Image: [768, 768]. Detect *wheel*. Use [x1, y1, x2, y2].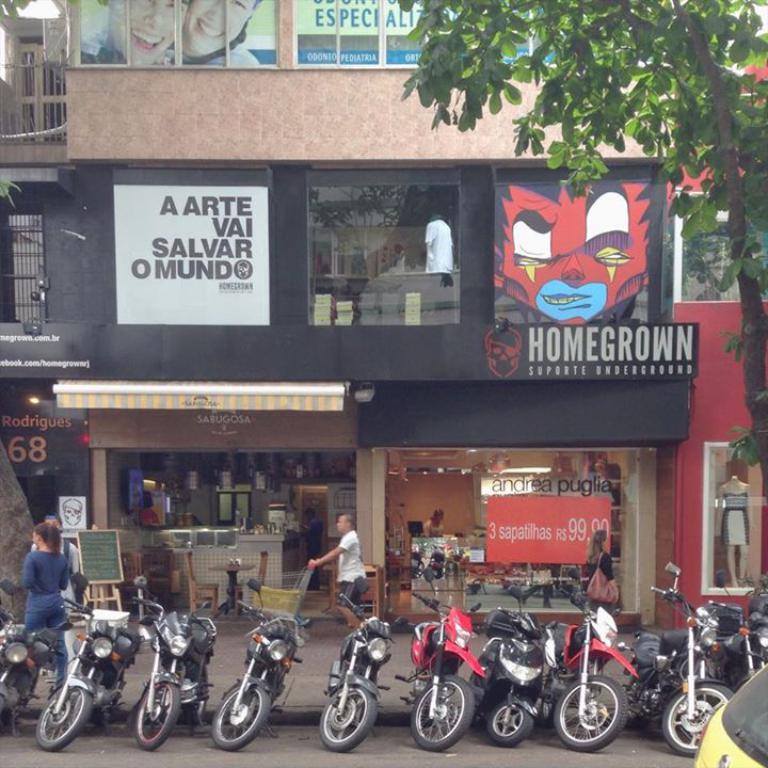
[212, 683, 268, 752].
